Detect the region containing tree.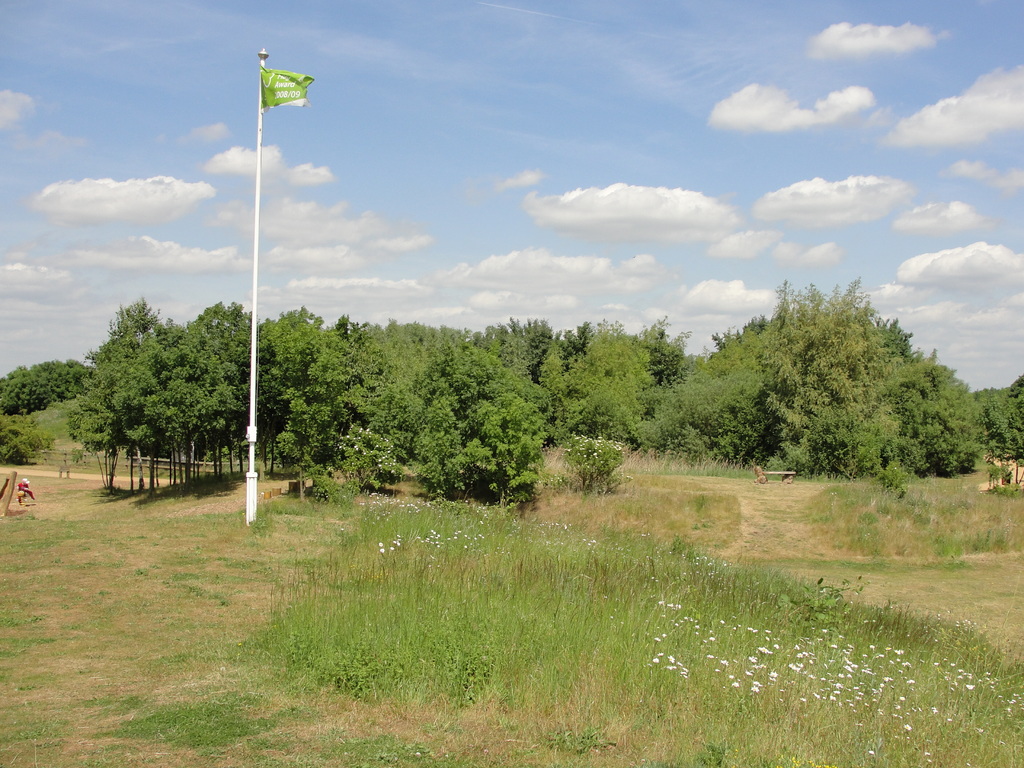
x1=0, y1=362, x2=91, y2=418.
